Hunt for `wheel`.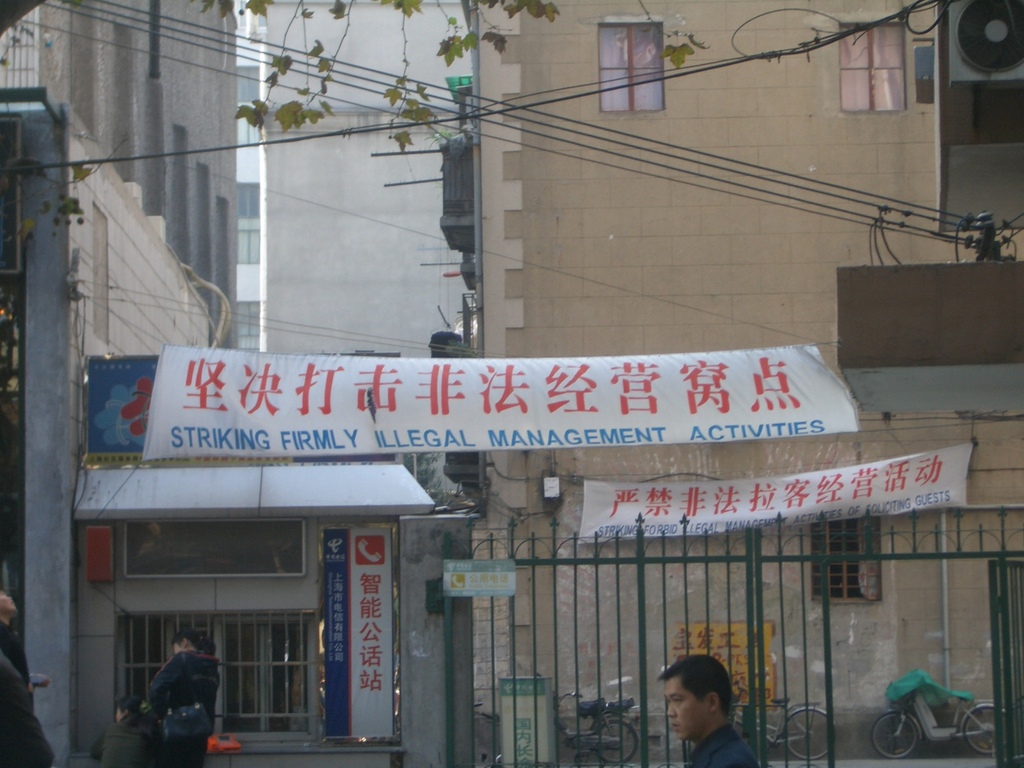
Hunted down at box(588, 718, 648, 767).
